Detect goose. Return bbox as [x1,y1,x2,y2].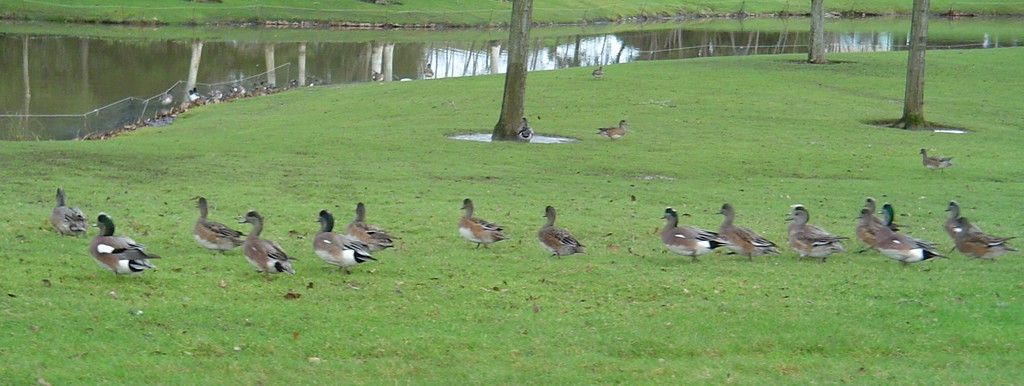
[918,152,956,166].
